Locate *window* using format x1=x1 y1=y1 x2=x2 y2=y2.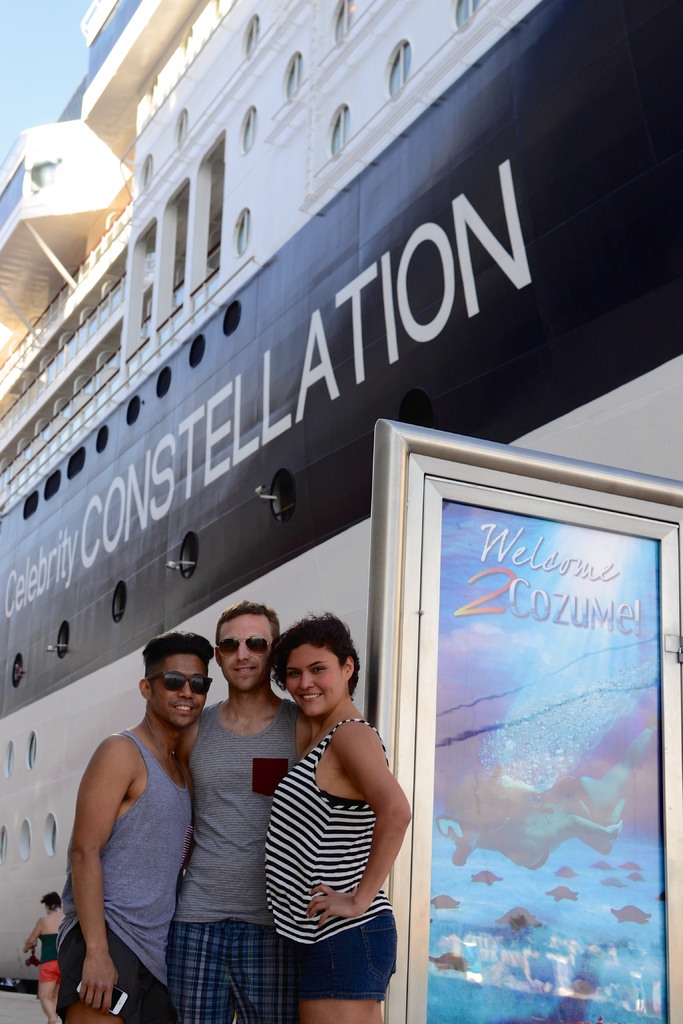
x1=0 y1=826 x2=6 y2=861.
